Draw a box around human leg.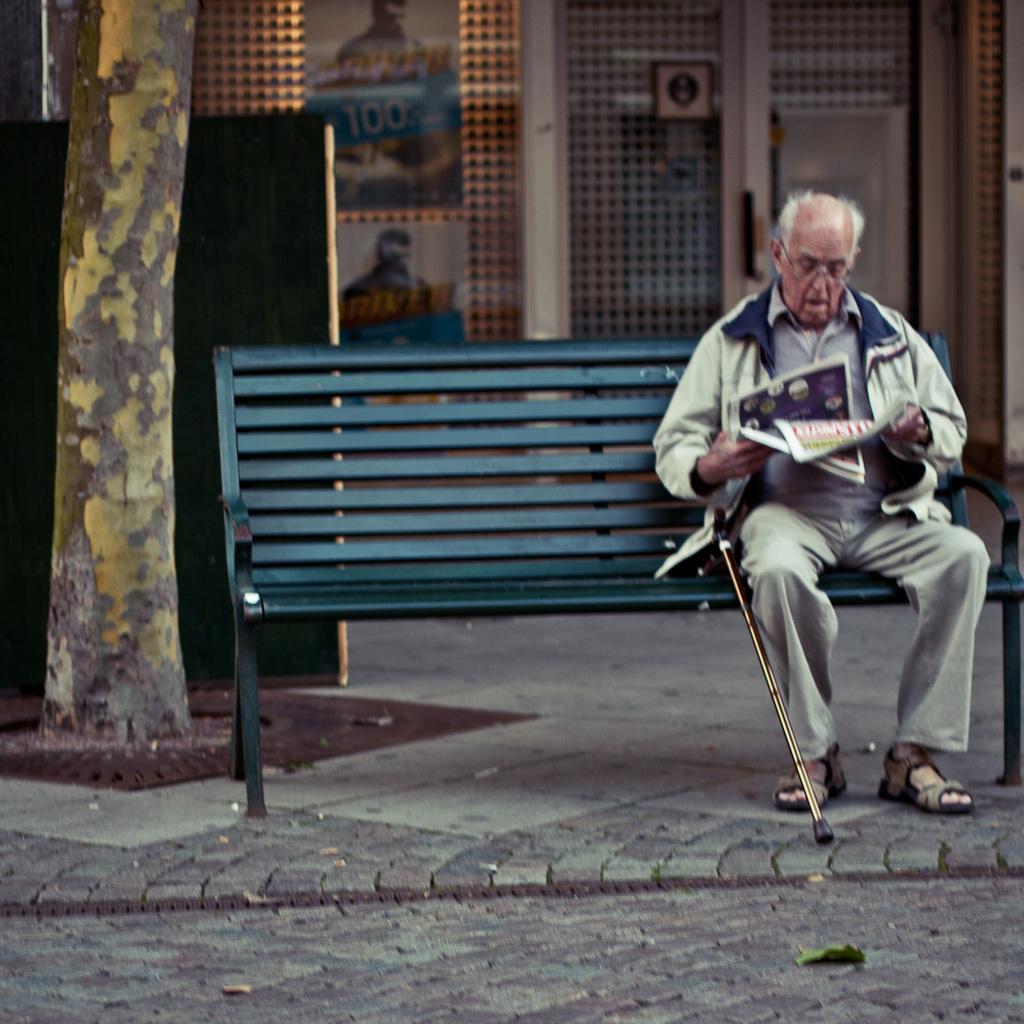
<region>841, 503, 986, 807</region>.
